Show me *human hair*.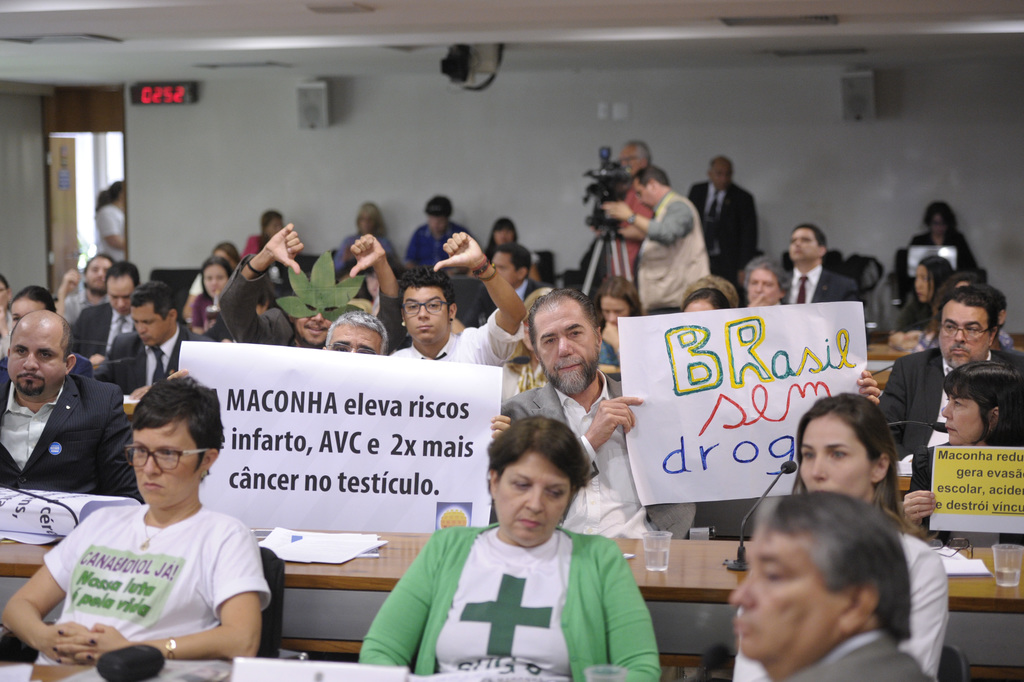
*human hair* is here: select_region(524, 286, 605, 348).
